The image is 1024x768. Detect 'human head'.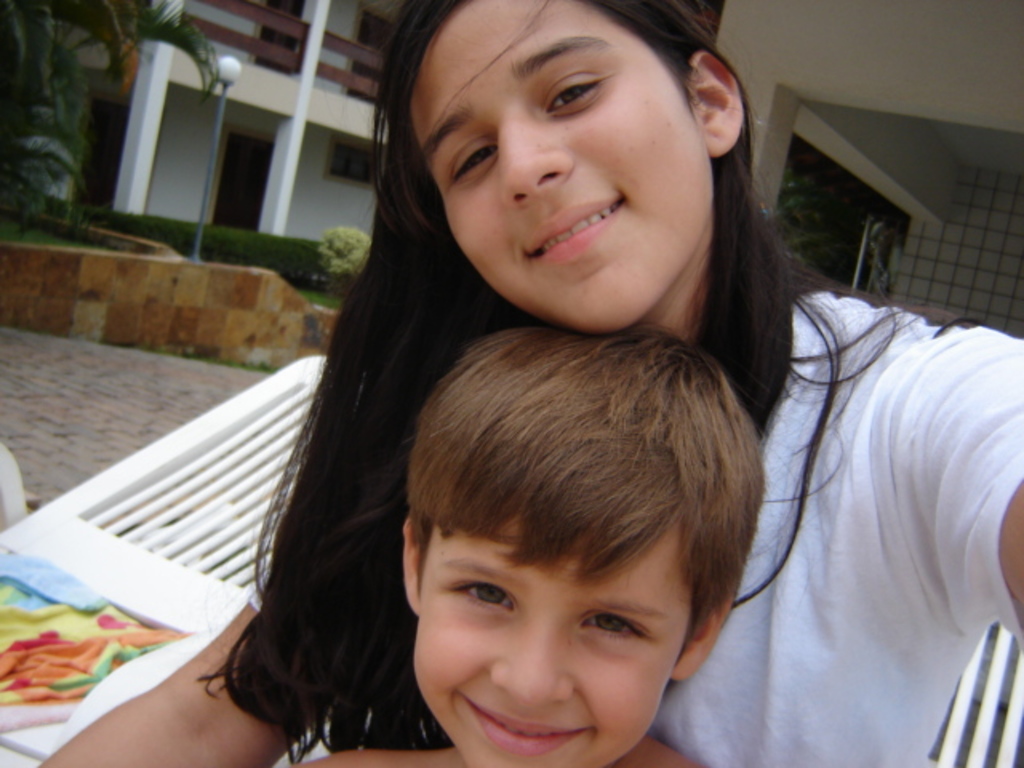
Detection: select_region(382, 0, 746, 296).
